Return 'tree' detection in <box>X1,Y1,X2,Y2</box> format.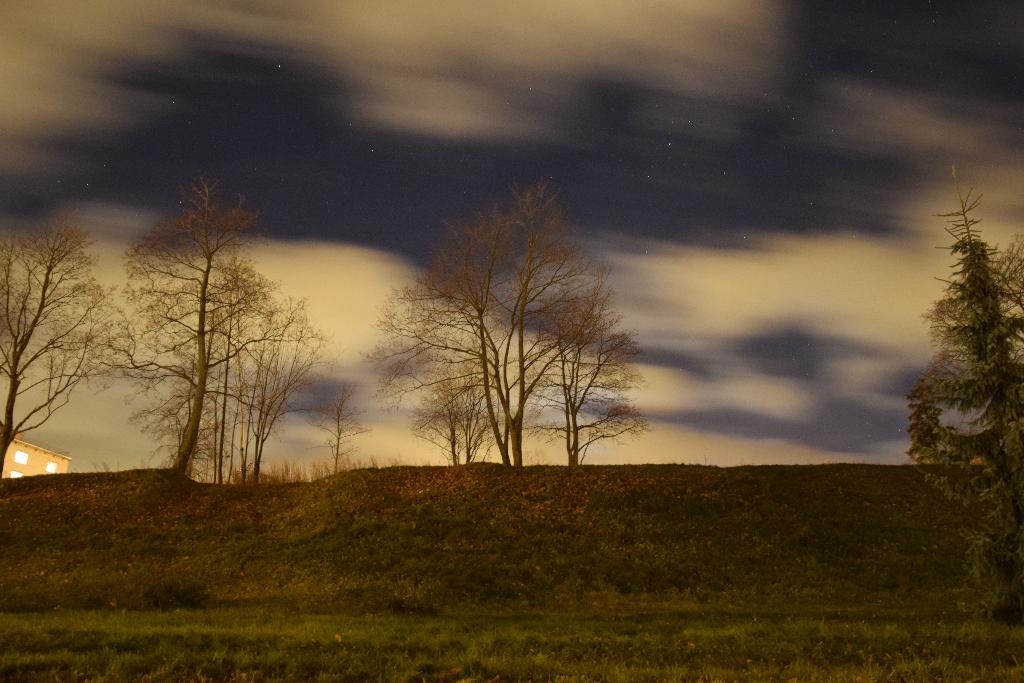
<box>0,204,140,483</box>.
